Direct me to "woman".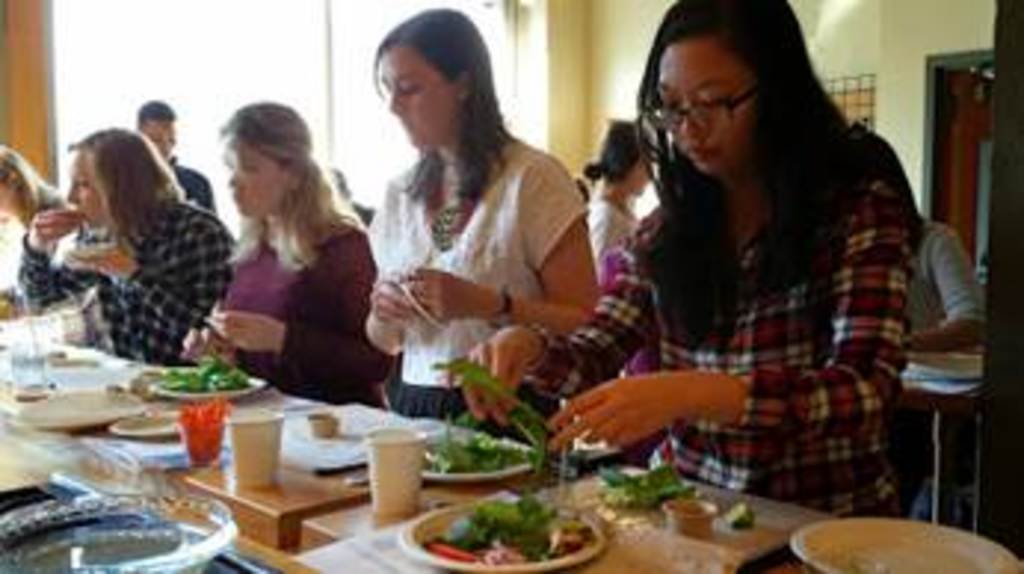
Direction: <region>358, 0, 610, 432</region>.
